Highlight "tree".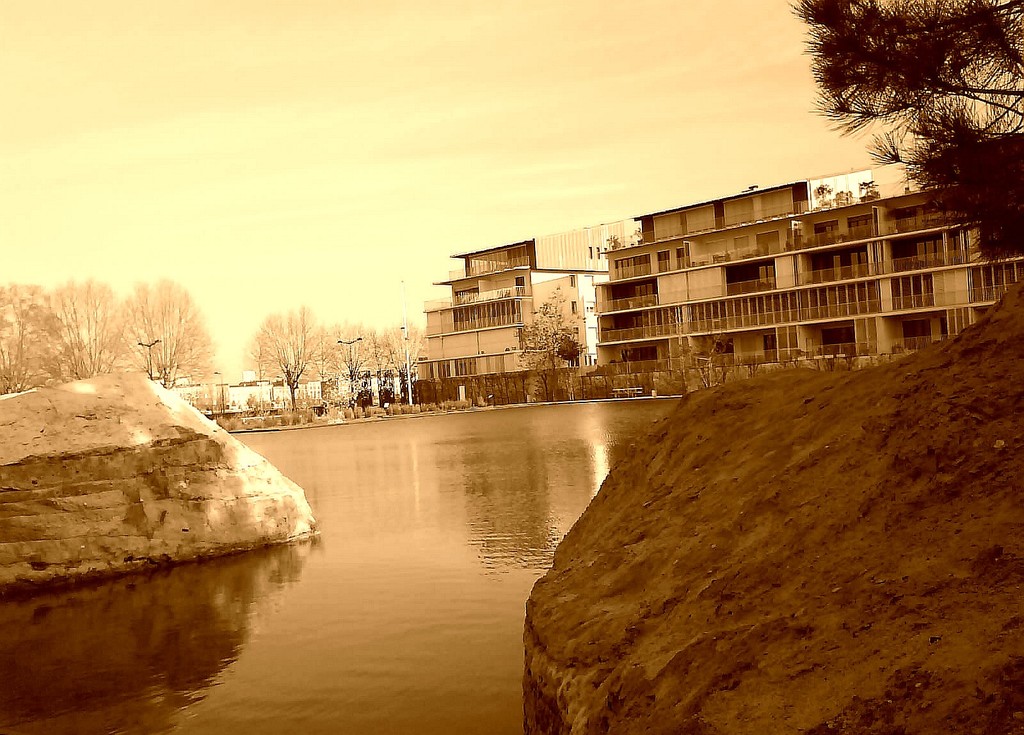
Highlighted region: Rect(514, 285, 584, 402).
